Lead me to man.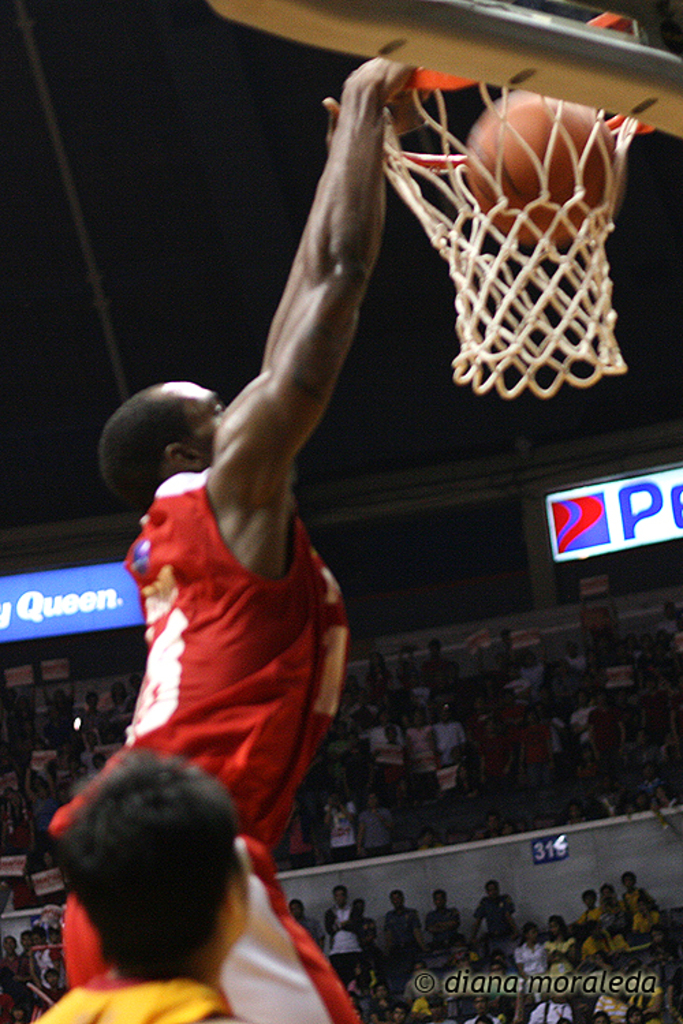
Lead to x1=321, y1=879, x2=367, y2=983.
